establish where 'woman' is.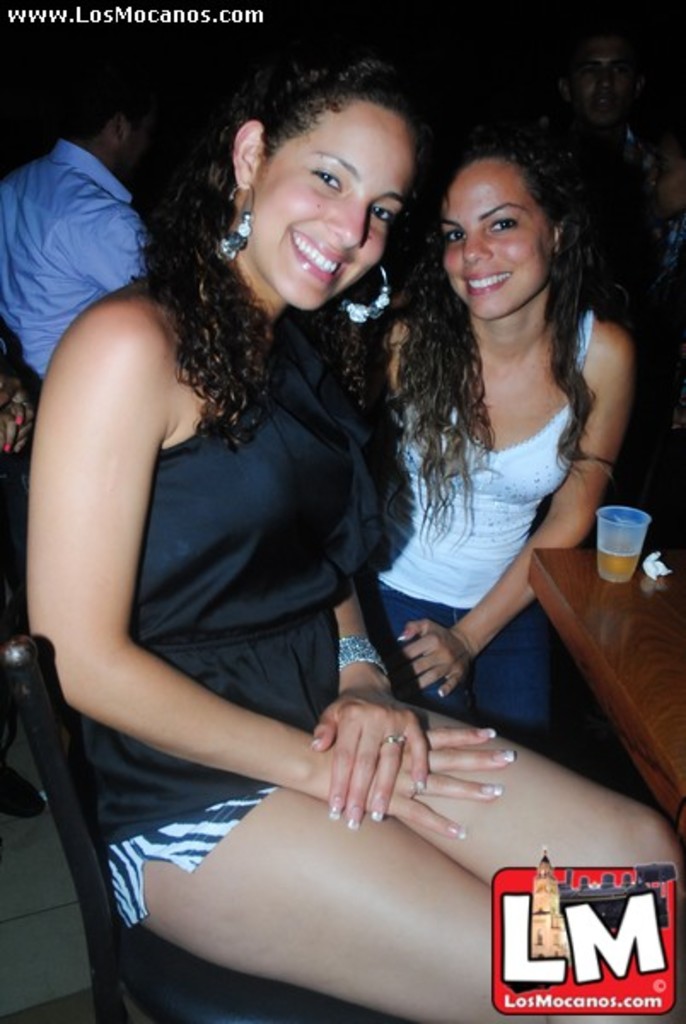
Established at BBox(357, 131, 643, 765).
